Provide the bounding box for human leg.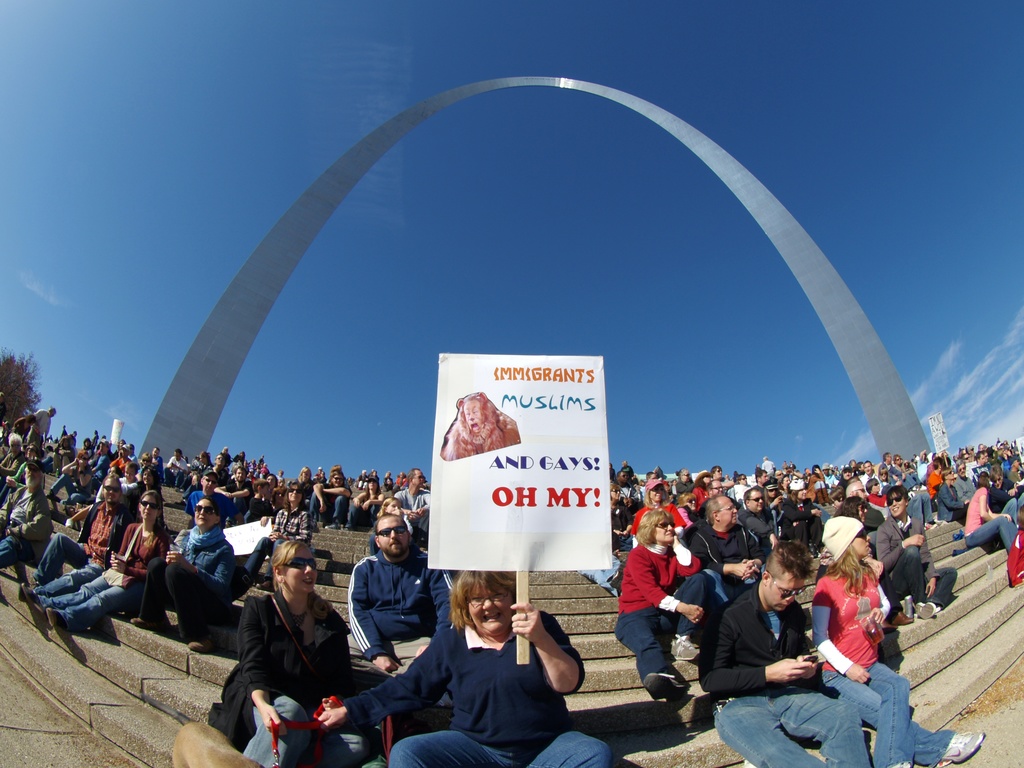
<box>243,696,310,767</box>.
